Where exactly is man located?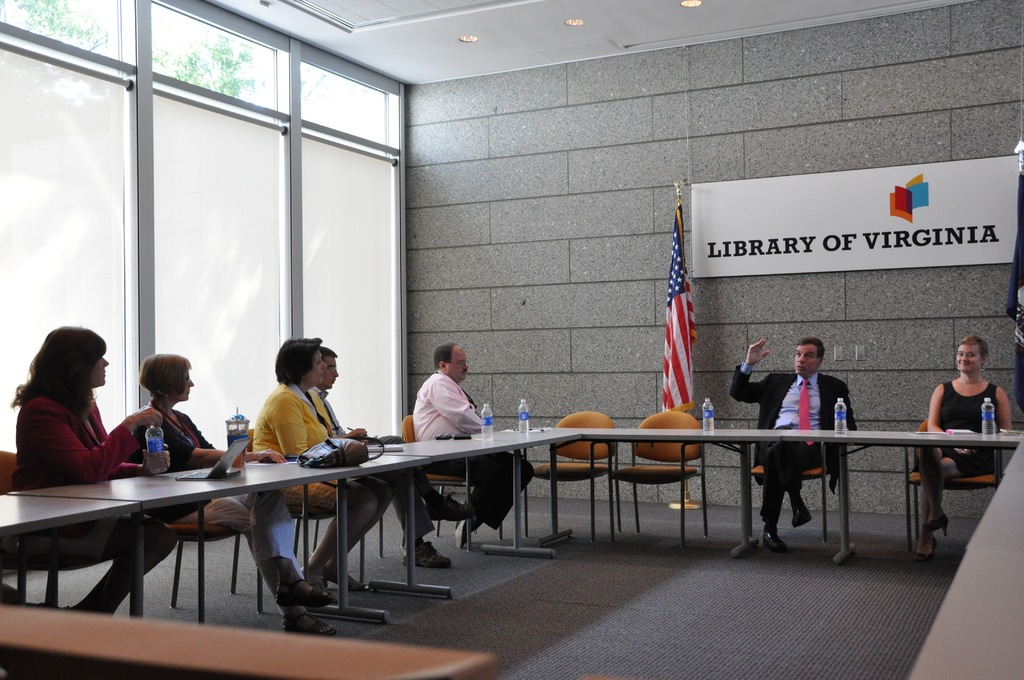
Its bounding box is BBox(752, 350, 888, 565).
